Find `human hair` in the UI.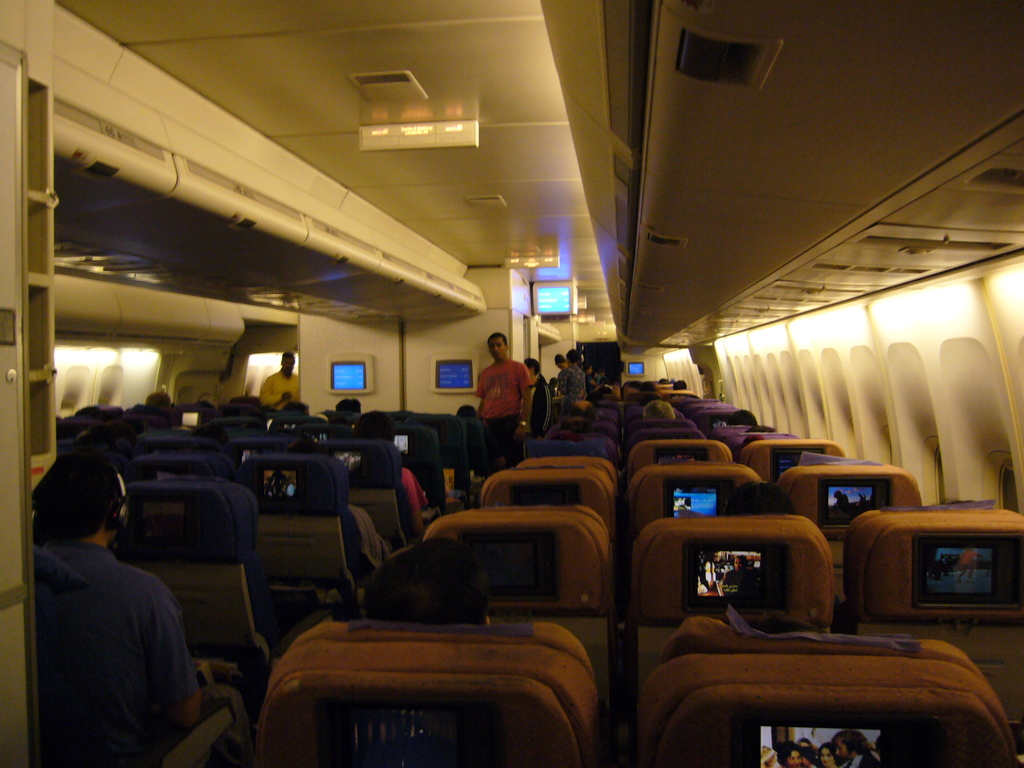
UI element at (583,362,588,369).
